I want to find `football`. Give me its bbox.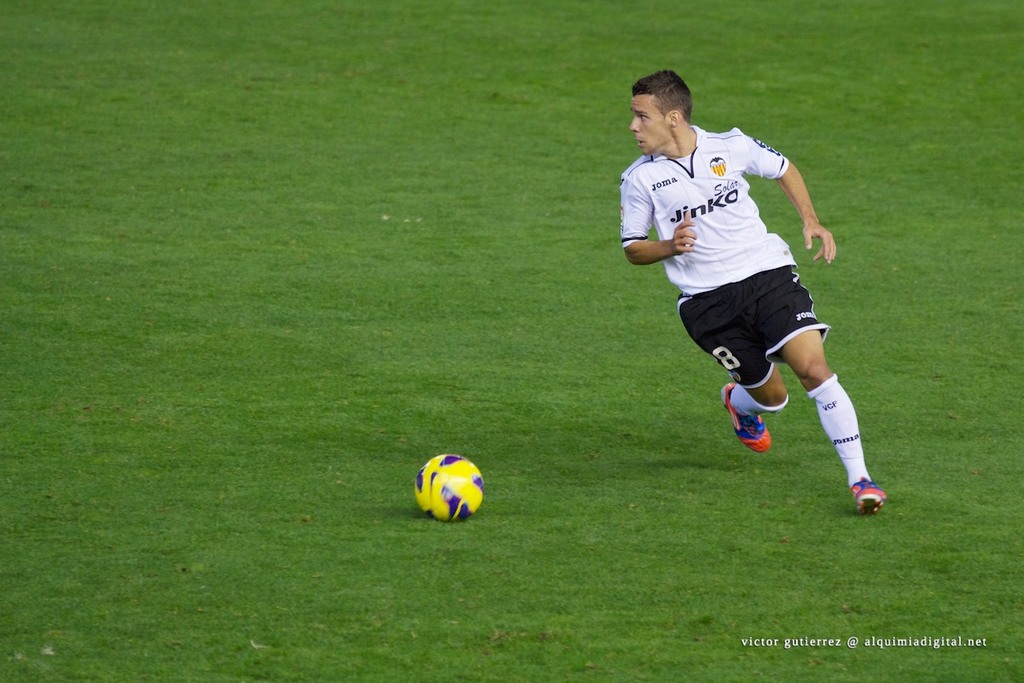
{"left": 415, "top": 452, "right": 484, "bottom": 523}.
